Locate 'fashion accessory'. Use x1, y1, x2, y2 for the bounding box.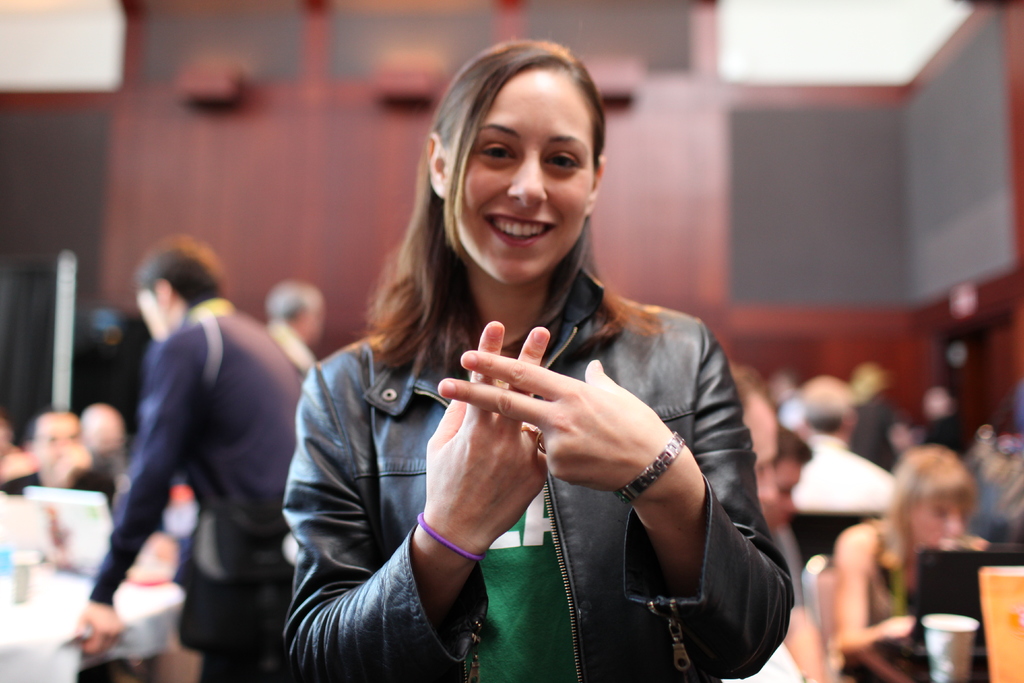
533, 429, 548, 454.
